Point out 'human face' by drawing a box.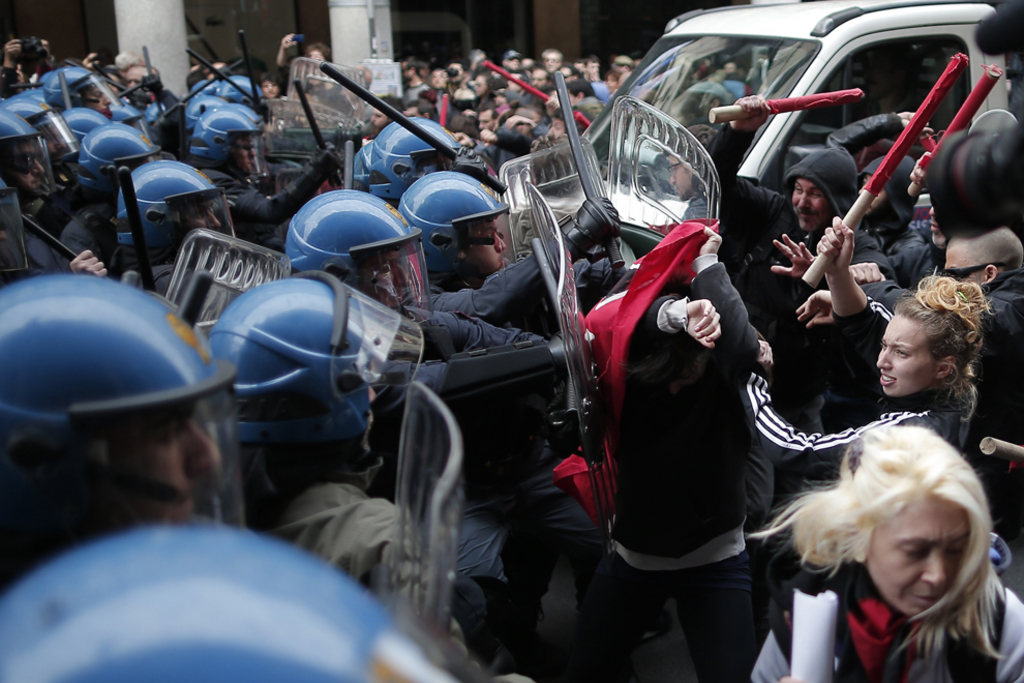
bbox=(605, 76, 618, 94).
